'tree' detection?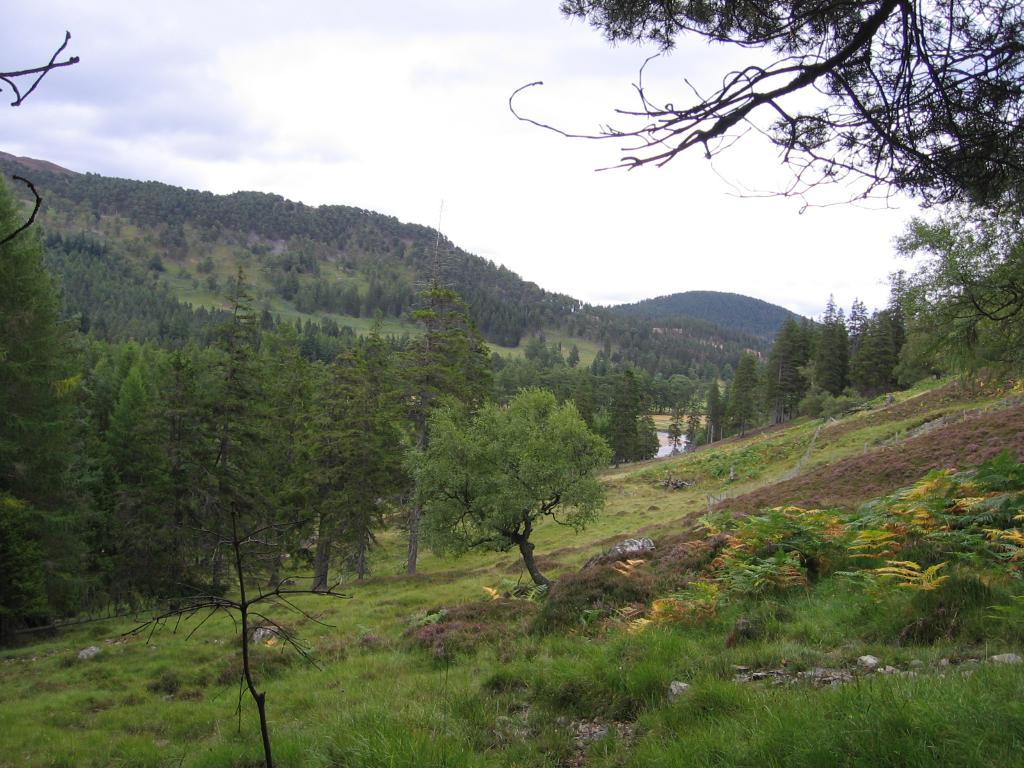
x1=509, y1=0, x2=1023, y2=248
